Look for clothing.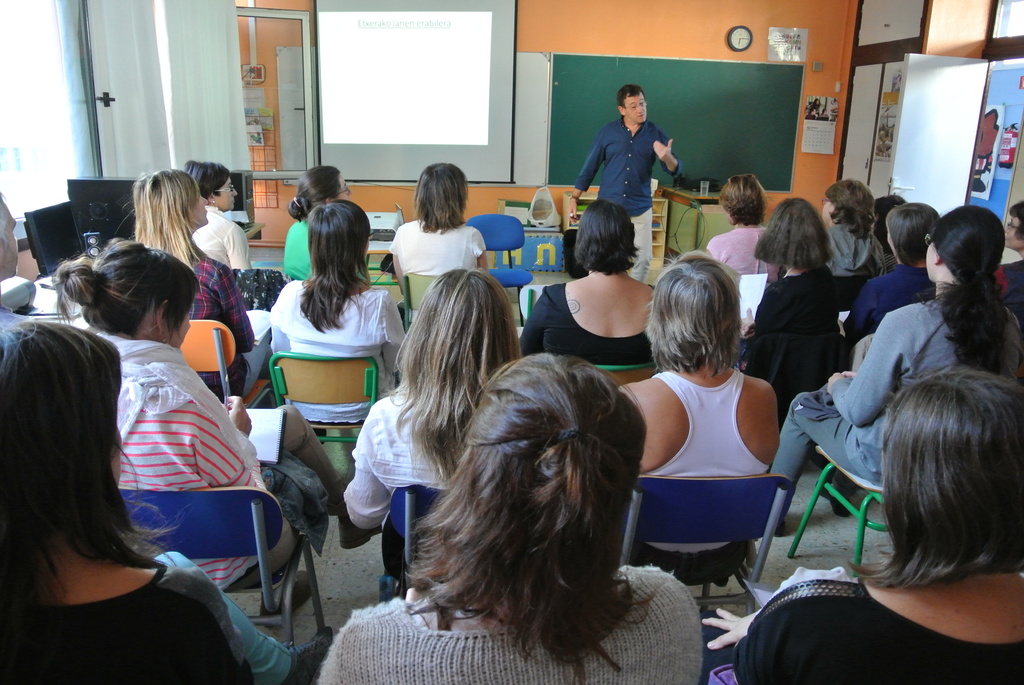
Found: box(705, 576, 1023, 684).
